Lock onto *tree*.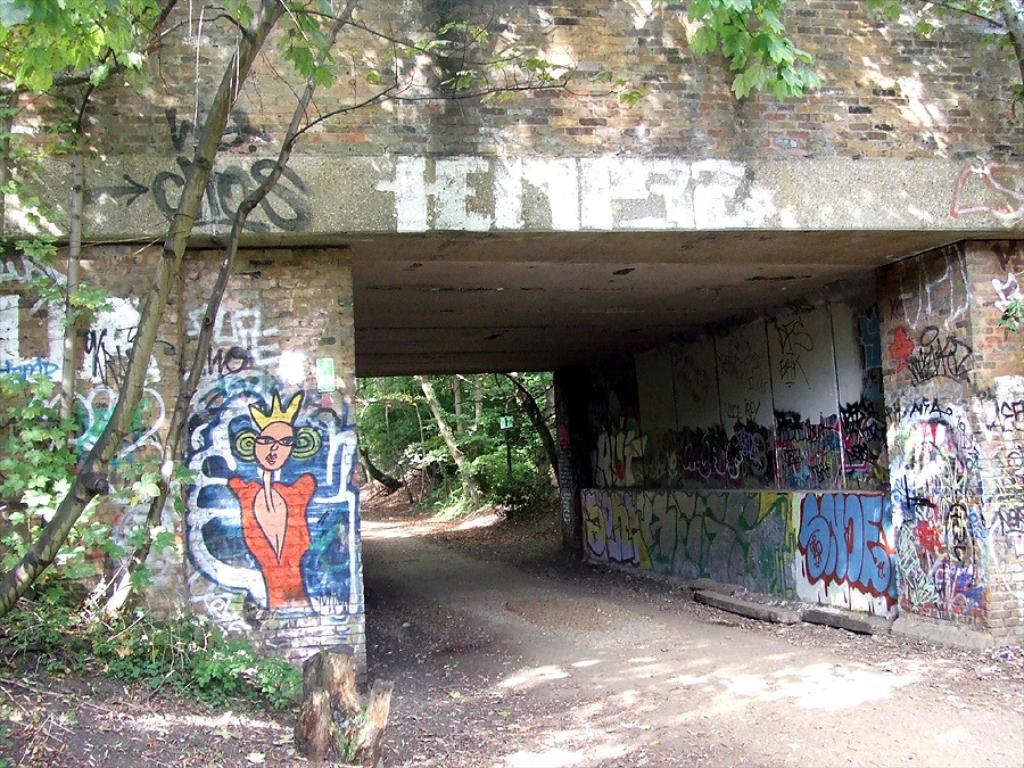
Locked: 0:0:835:618.
